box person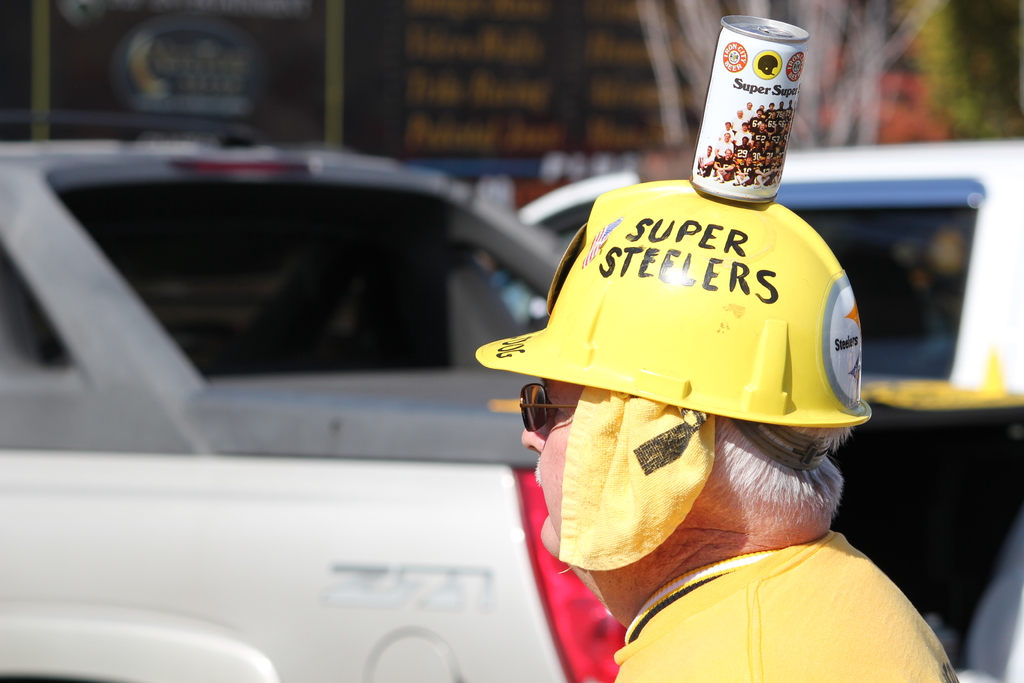
x1=772, y1=101, x2=781, y2=114
